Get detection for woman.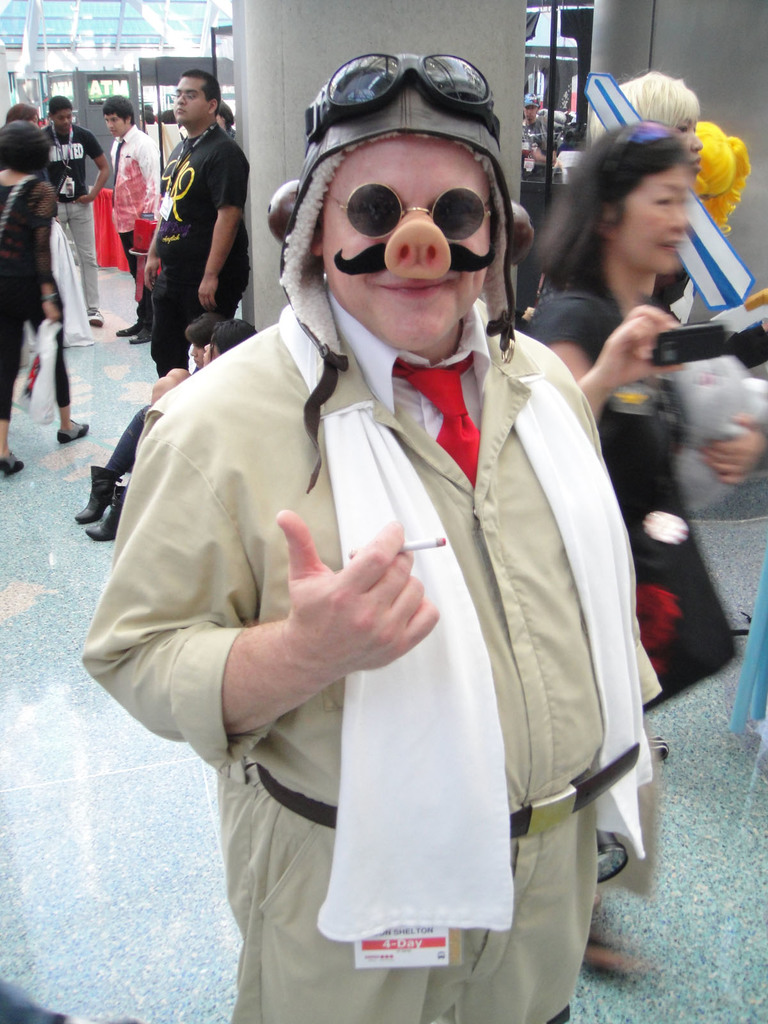
Detection: detection(76, 310, 221, 545).
